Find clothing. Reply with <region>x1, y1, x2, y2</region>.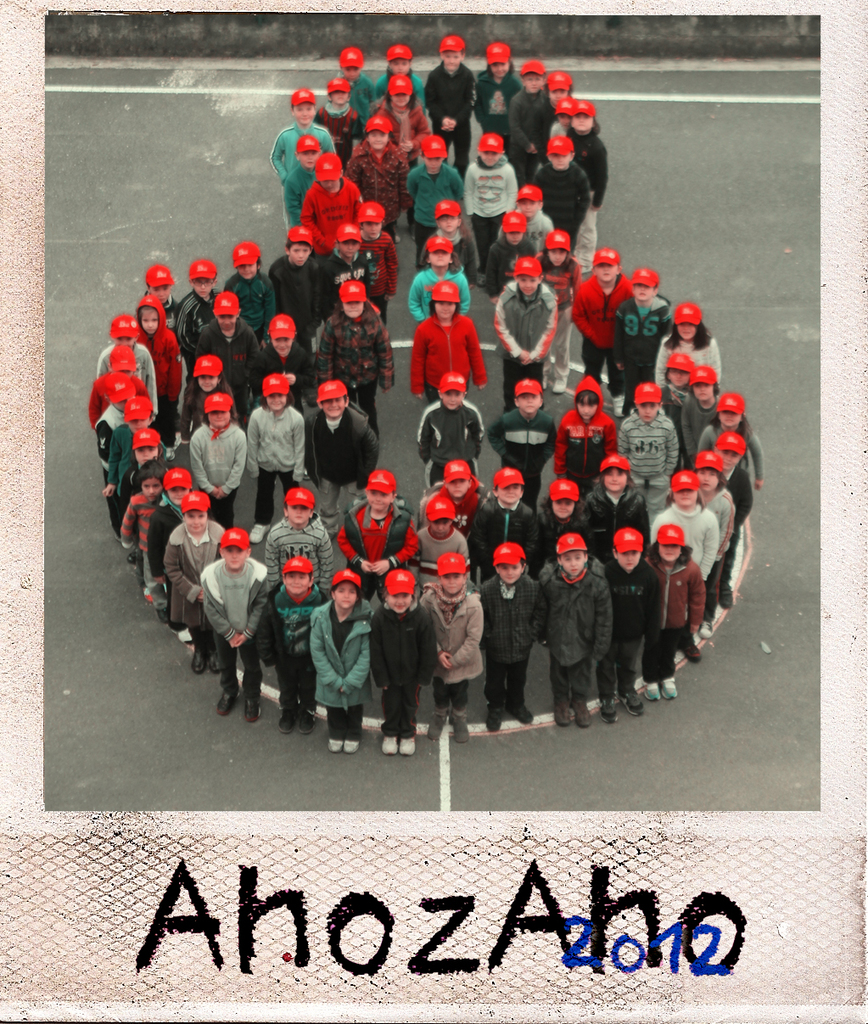
<region>341, 493, 421, 576</region>.
